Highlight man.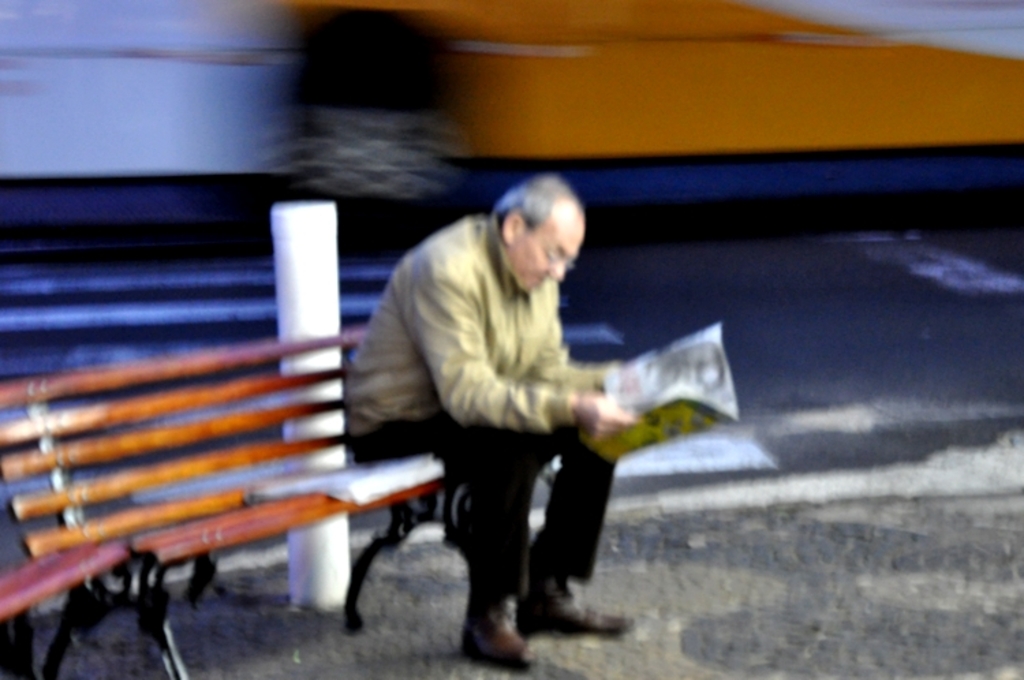
Highlighted region: [235, 179, 674, 646].
